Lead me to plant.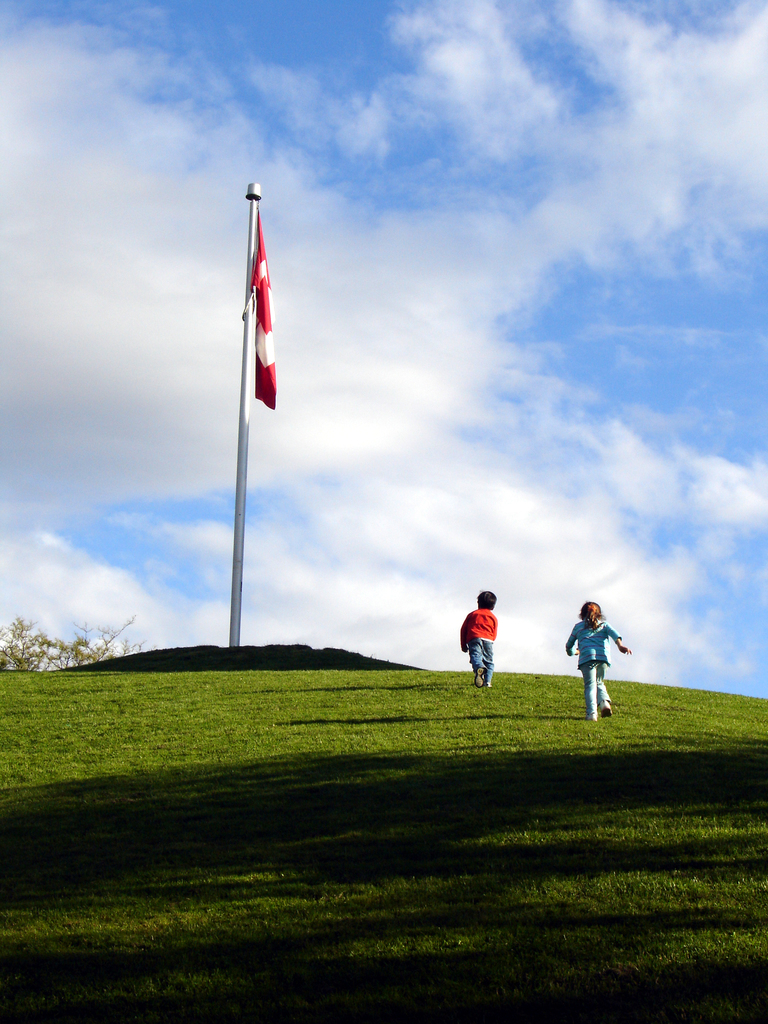
Lead to {"x1": 0, "y1": 619, "x2": 155, "y2": 669}.
